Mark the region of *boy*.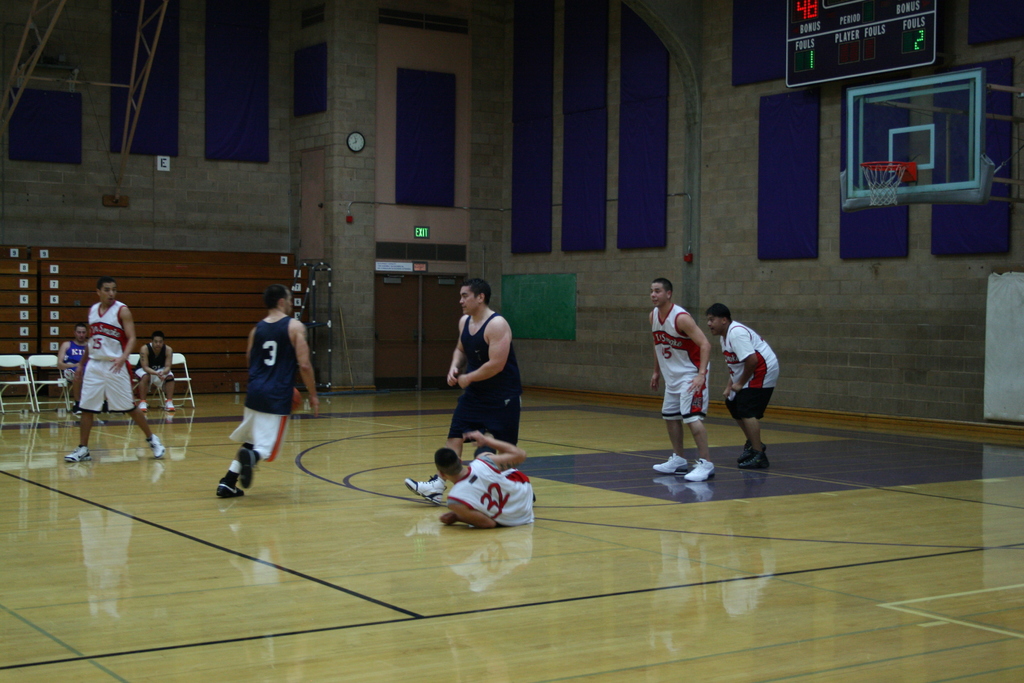
Region: [57, 319, 90, 415].
